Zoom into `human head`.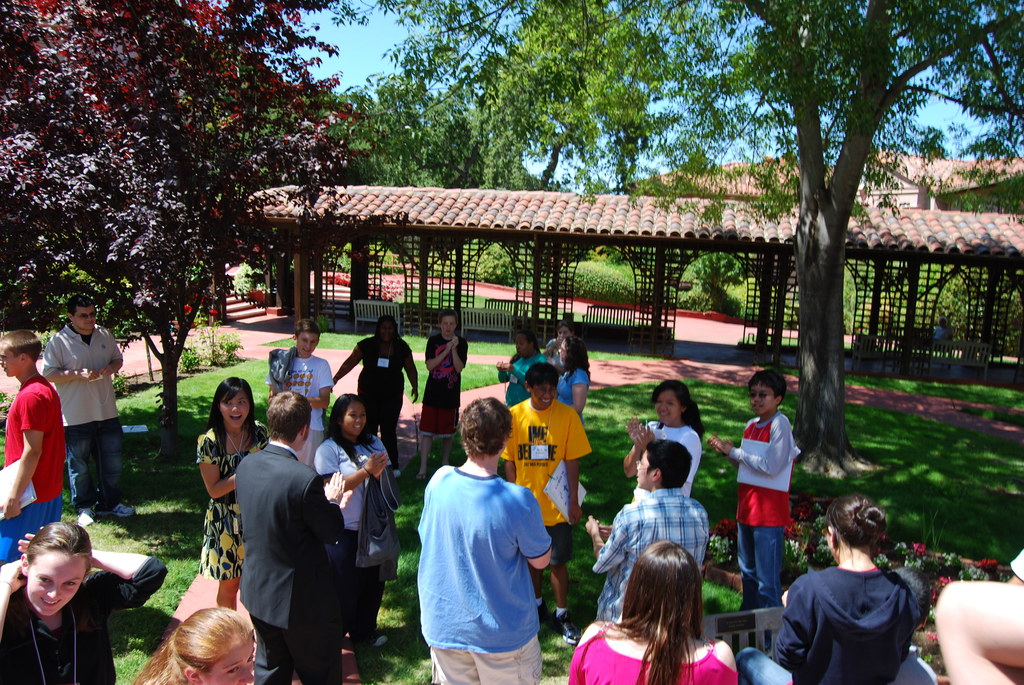
Zoom target: (378,315,401,341).
